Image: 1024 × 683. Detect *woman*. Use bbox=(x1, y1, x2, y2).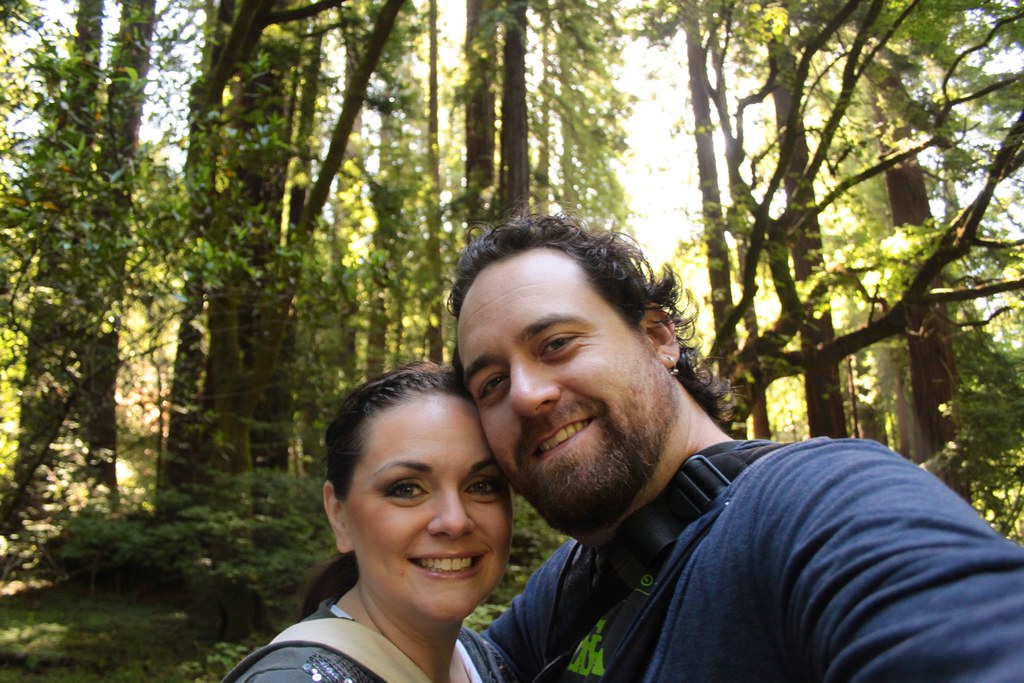
bbox=(204, 366, 546, 682).
